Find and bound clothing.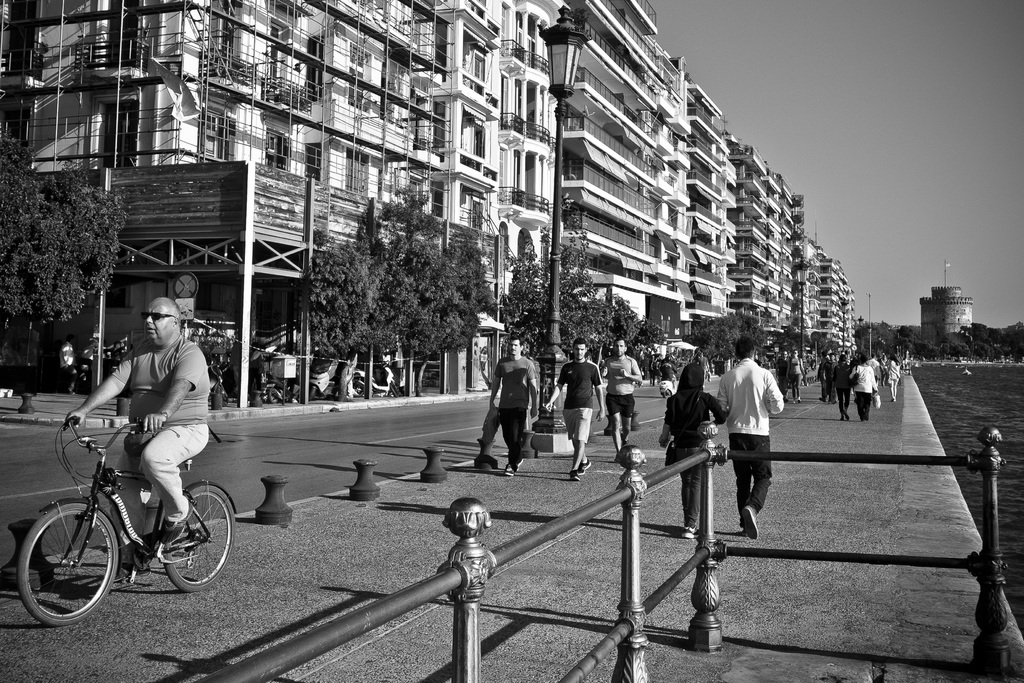
Bound: pyautogui.locateOnScreen(788, 354, 803, 396).
